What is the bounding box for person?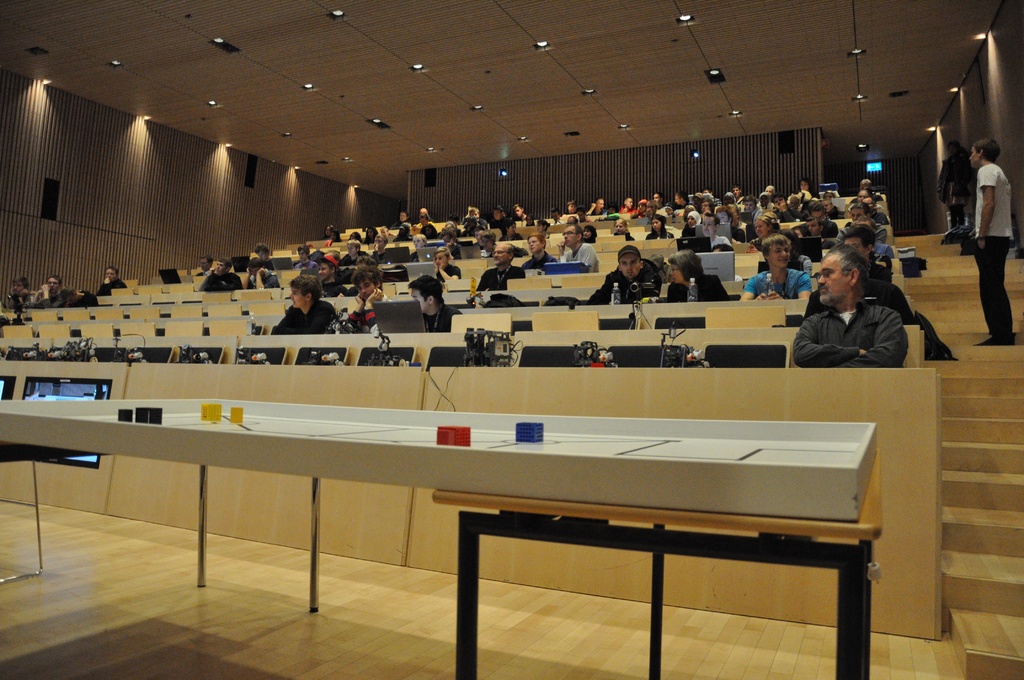
<bbox>932, 142, 966, 243</bbox>.
